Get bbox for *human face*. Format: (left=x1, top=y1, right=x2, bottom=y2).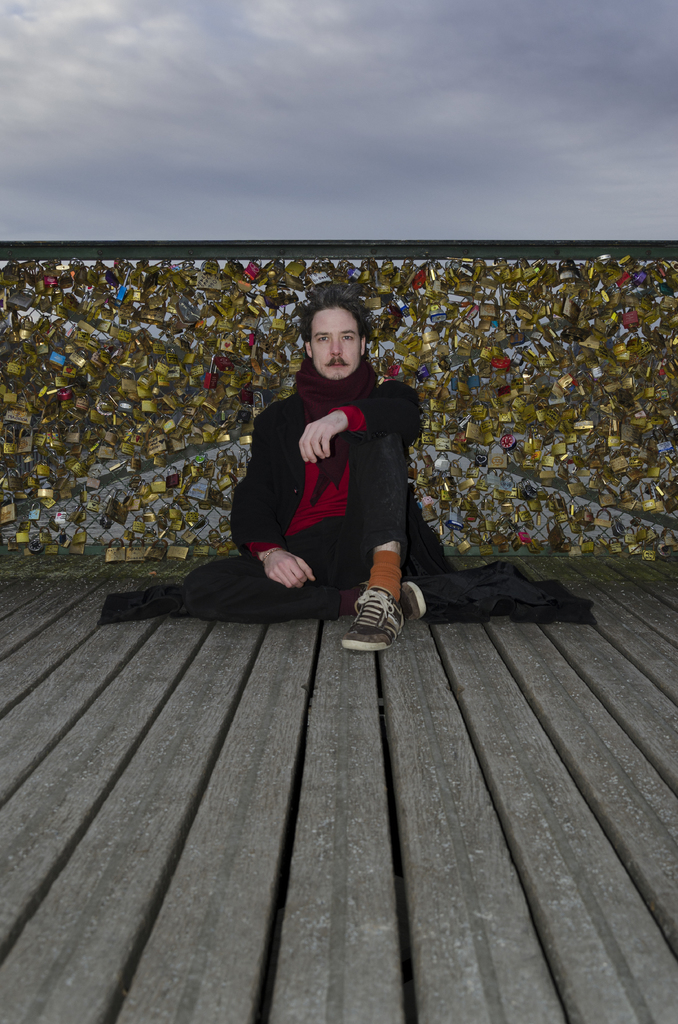
(left=310, top=305, right=364, bottom=384).
